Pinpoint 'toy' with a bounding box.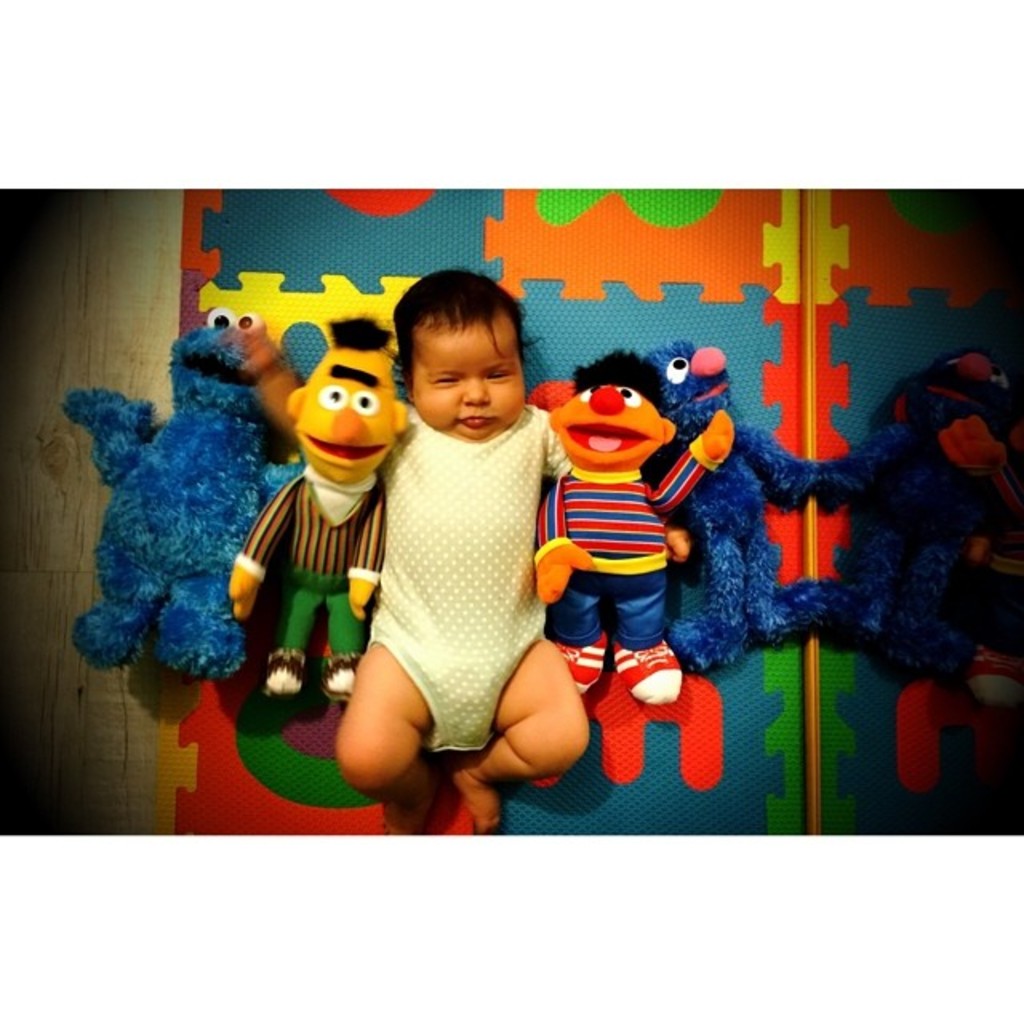
963:450:1022:707.
